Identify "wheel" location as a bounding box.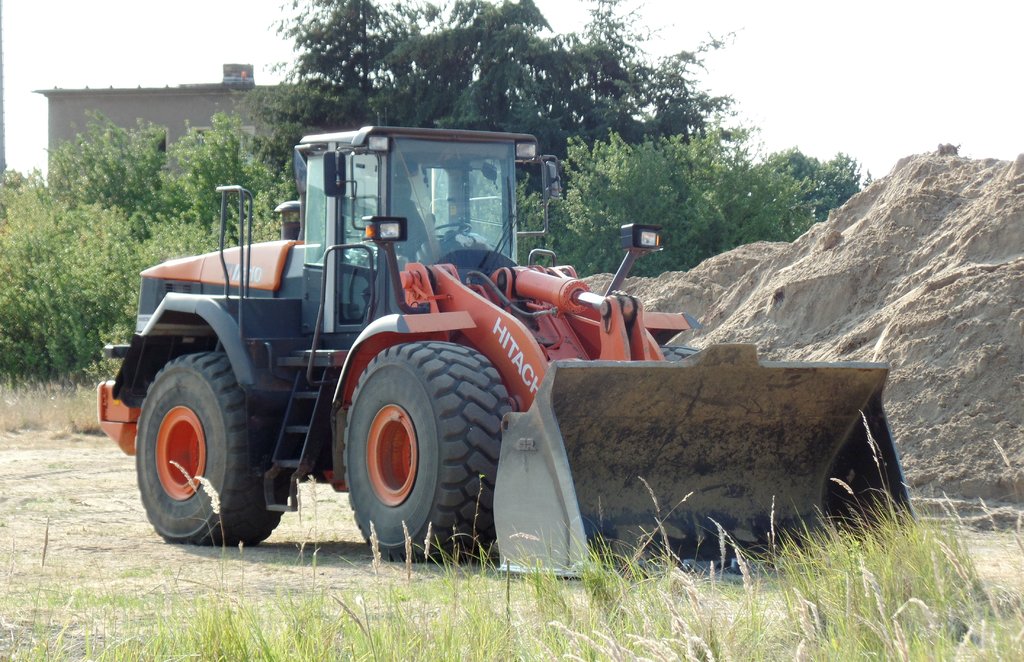
{"left": 138, "top": 346, "right": 294, "bottom": 545}.
